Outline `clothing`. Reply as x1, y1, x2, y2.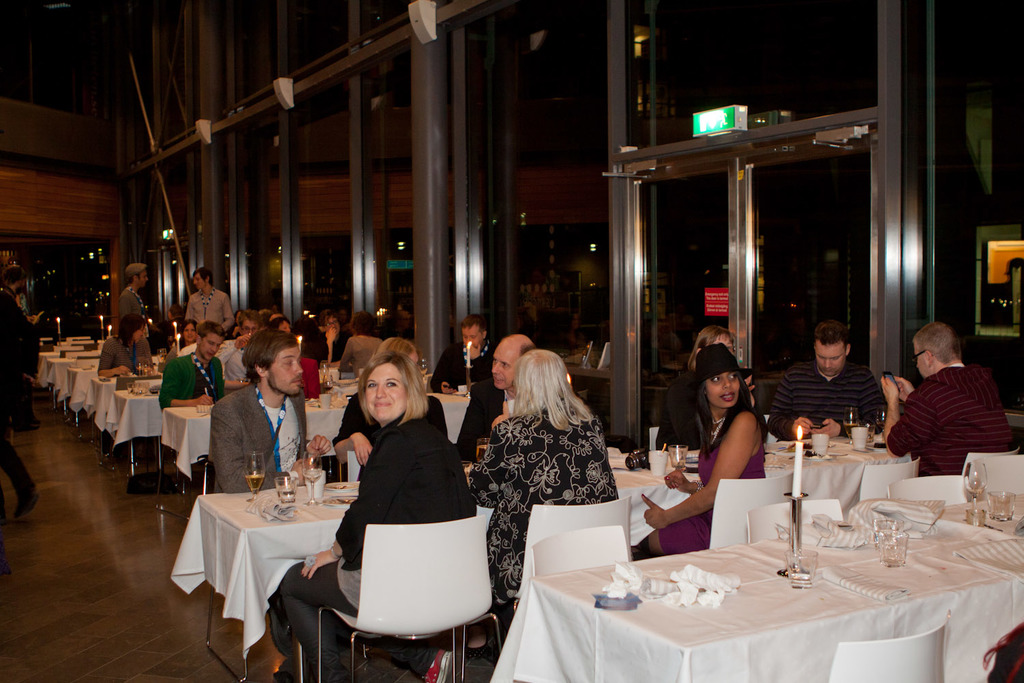
470, 392, 624, 599.
